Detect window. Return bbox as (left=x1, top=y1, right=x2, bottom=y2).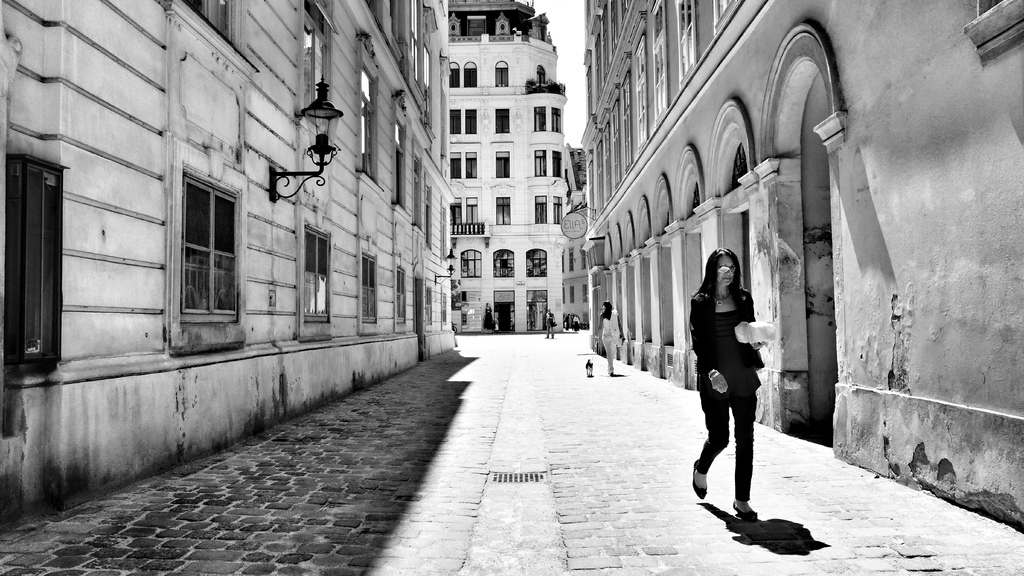
(left=390, top=115, right=406, bottom=206).
